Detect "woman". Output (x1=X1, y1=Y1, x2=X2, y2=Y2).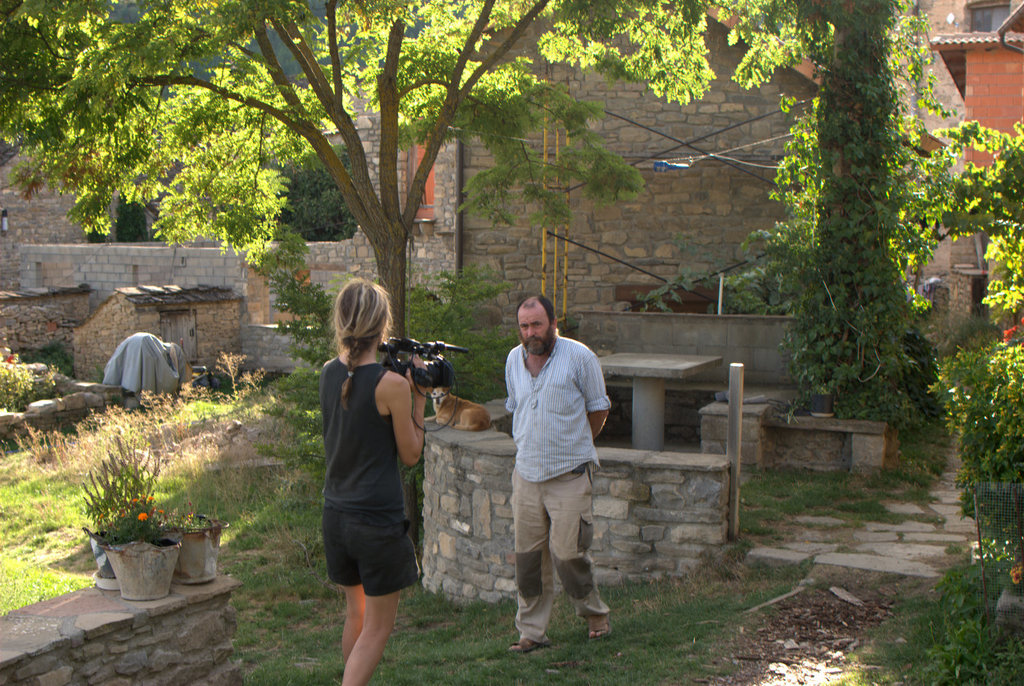
(x1=299, y1=277, x2=442, y2=678).
